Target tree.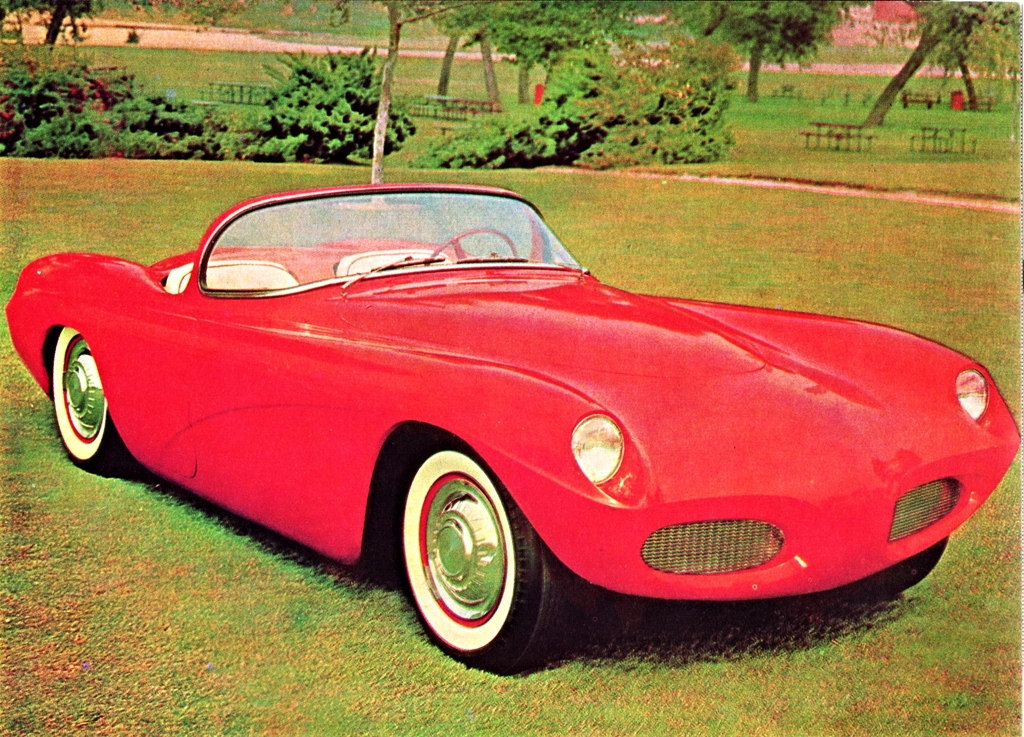
Target region: [410,35,752,173].
